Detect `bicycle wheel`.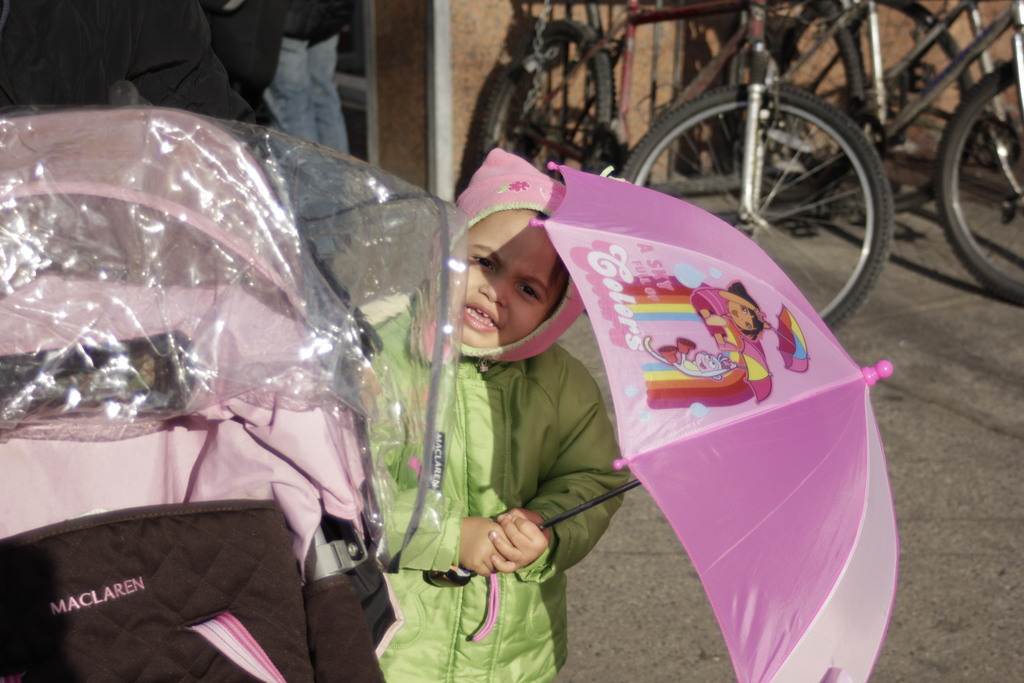
Detected at (x1=717, y1=0, x2=870, y2=203).
